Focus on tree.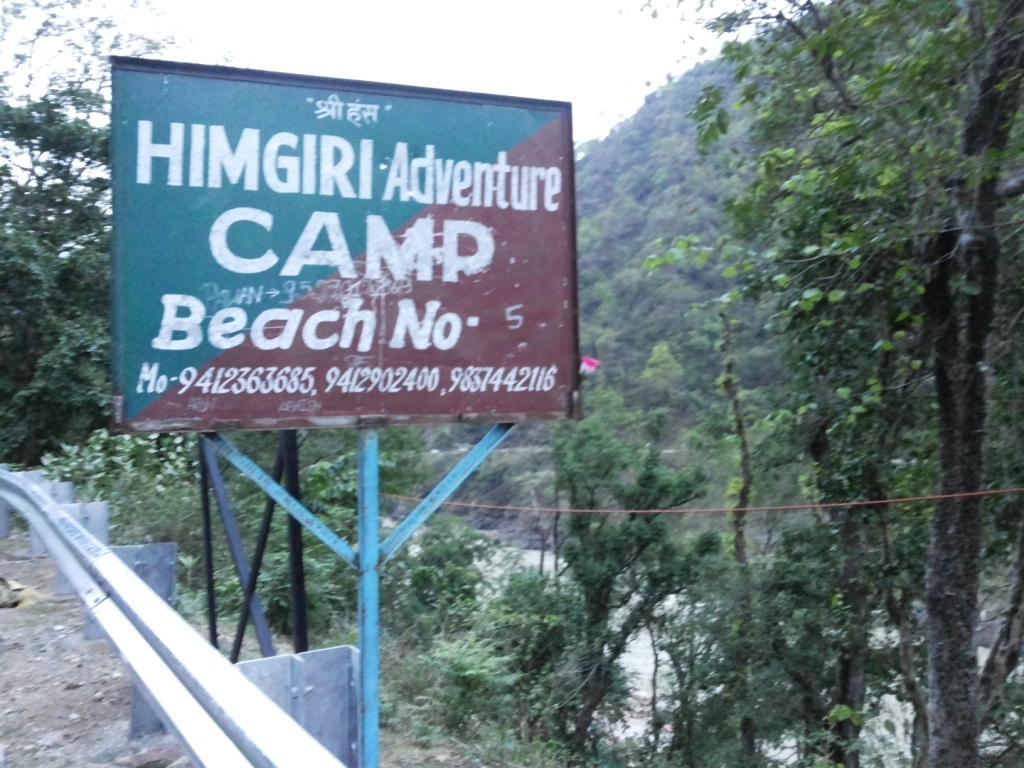
Focused at l=546, t=414, r=724, b=746.
